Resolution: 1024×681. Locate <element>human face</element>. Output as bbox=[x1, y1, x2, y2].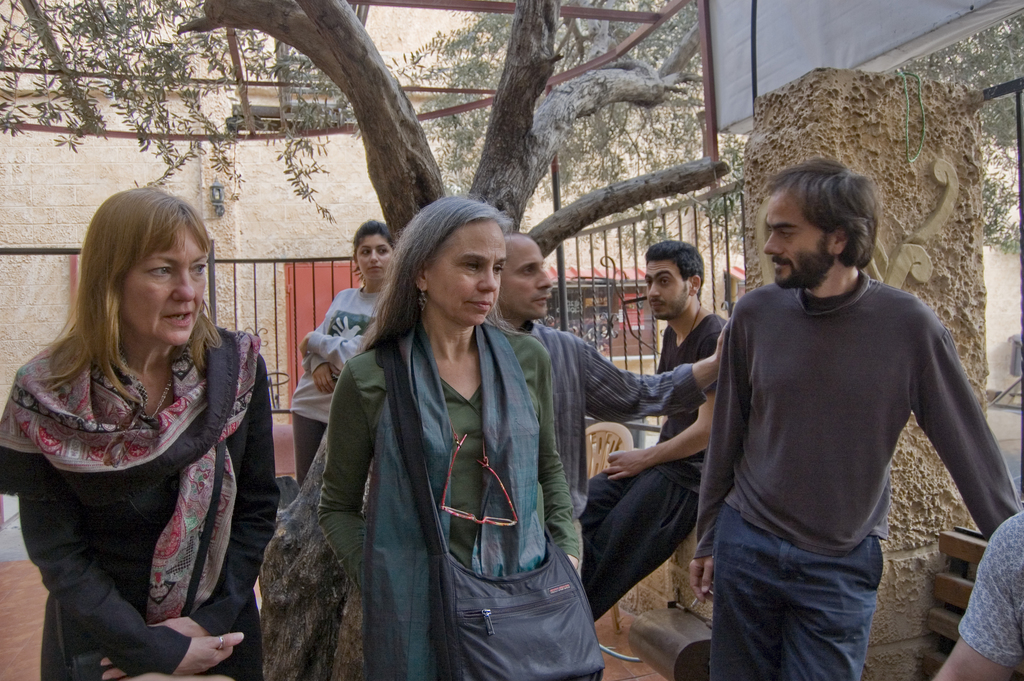
bbox=[431, 229, 504, 324].
